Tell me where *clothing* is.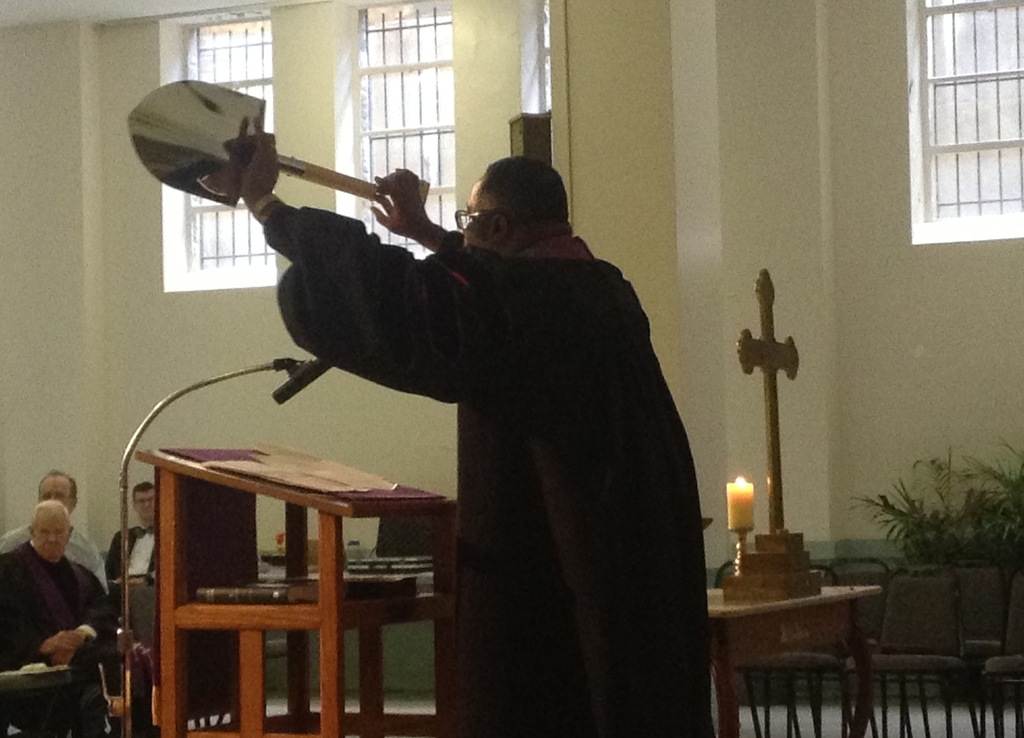
*clothing* is at [105, 527, 157, 609].
